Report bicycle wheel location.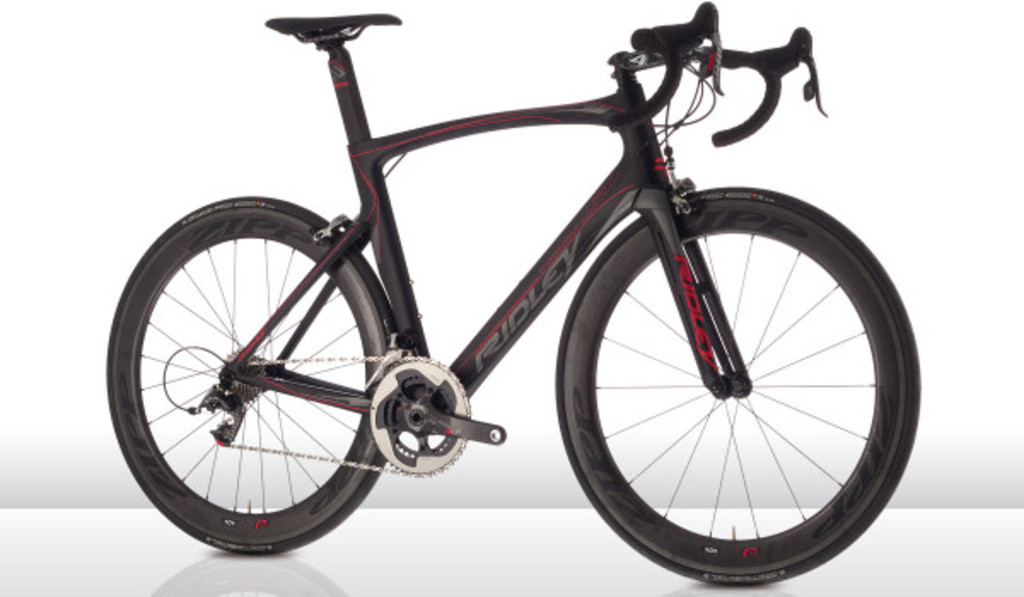
Report: left=102, top=212, right=406, bottom=561.
